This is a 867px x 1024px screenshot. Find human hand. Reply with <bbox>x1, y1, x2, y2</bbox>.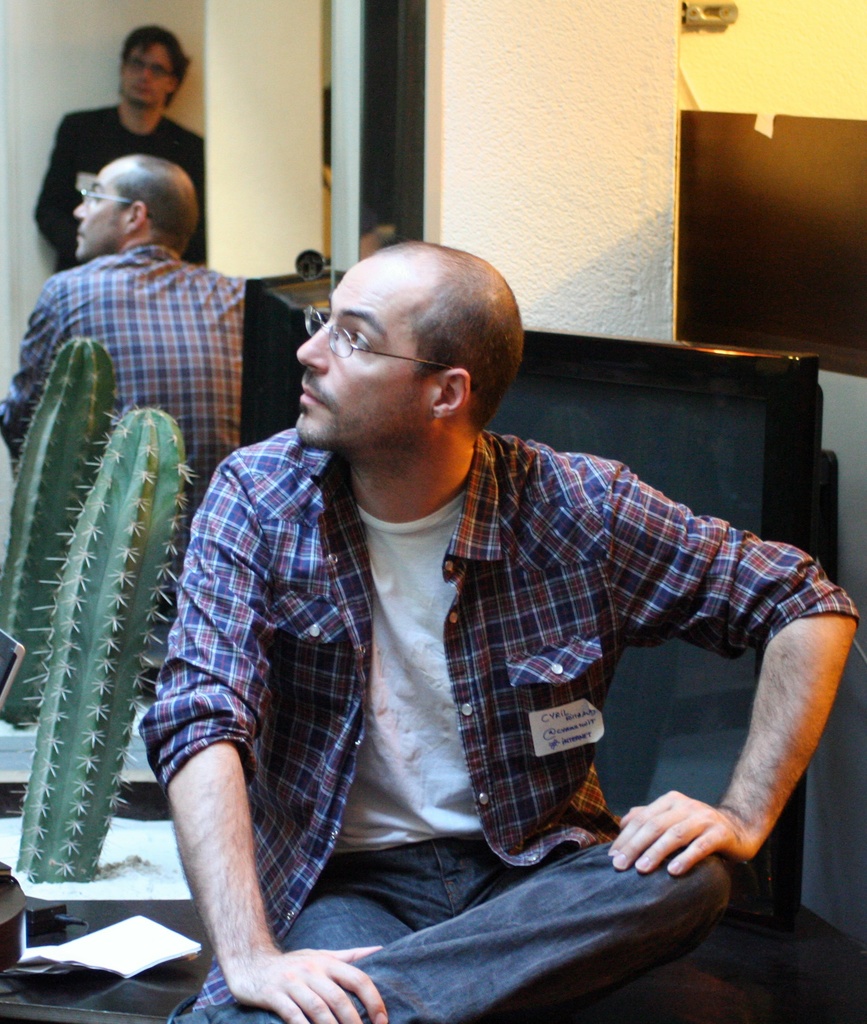
<bbox>229, 947, 388, 1023</bbox>.
